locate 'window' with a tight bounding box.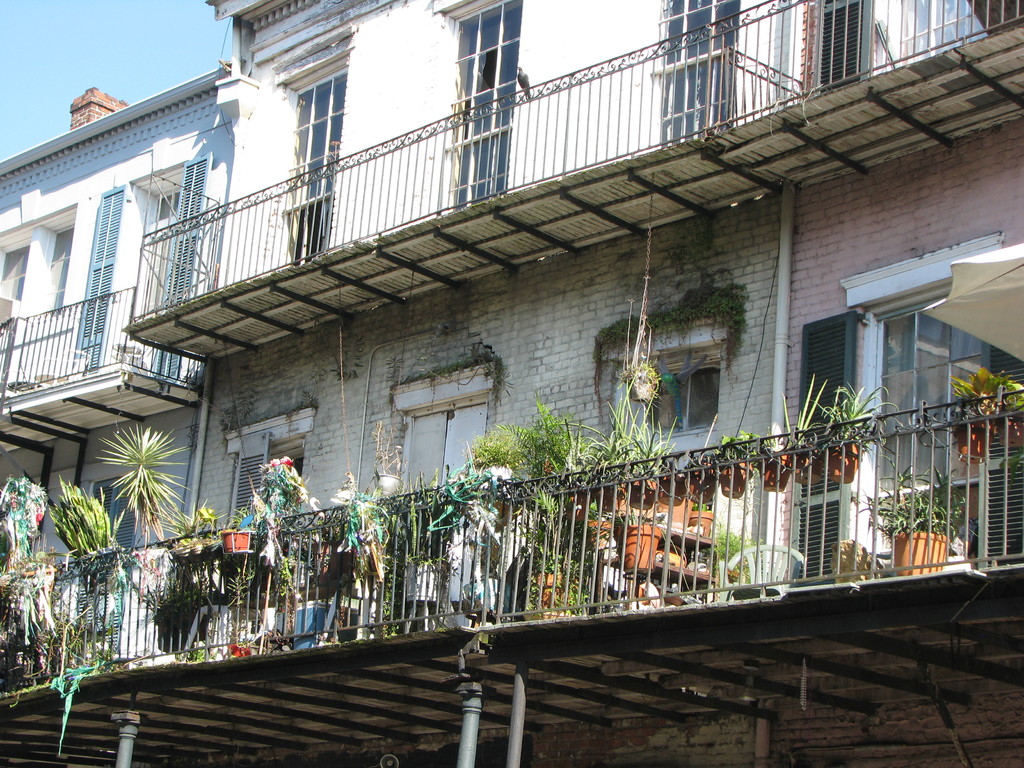
left=445, top=0, right=514, bottom=236.
